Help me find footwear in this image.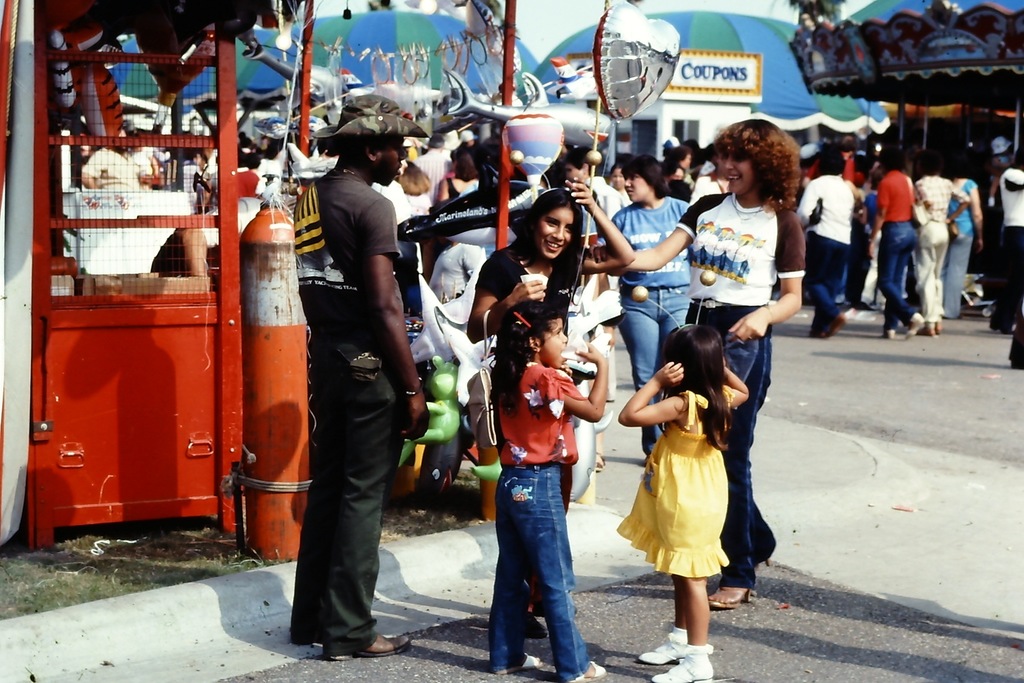
Found it: {"left": 931, "top": 319, "right": 937, "bottom": 334}.
